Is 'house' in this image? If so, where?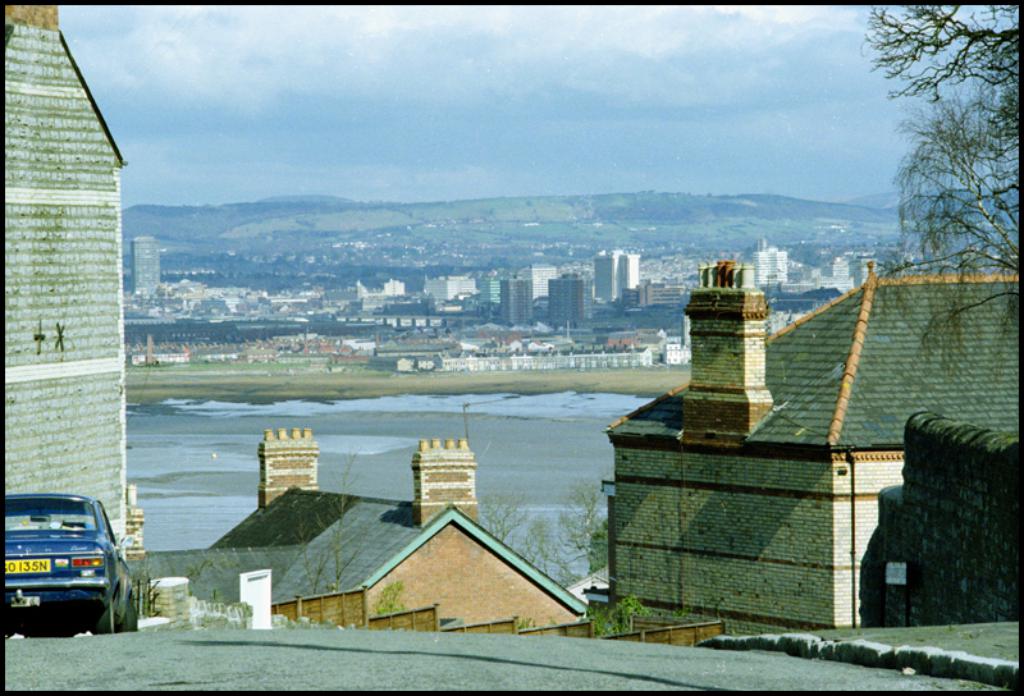
Yes, at BBox(128, 229, 161, 301).
